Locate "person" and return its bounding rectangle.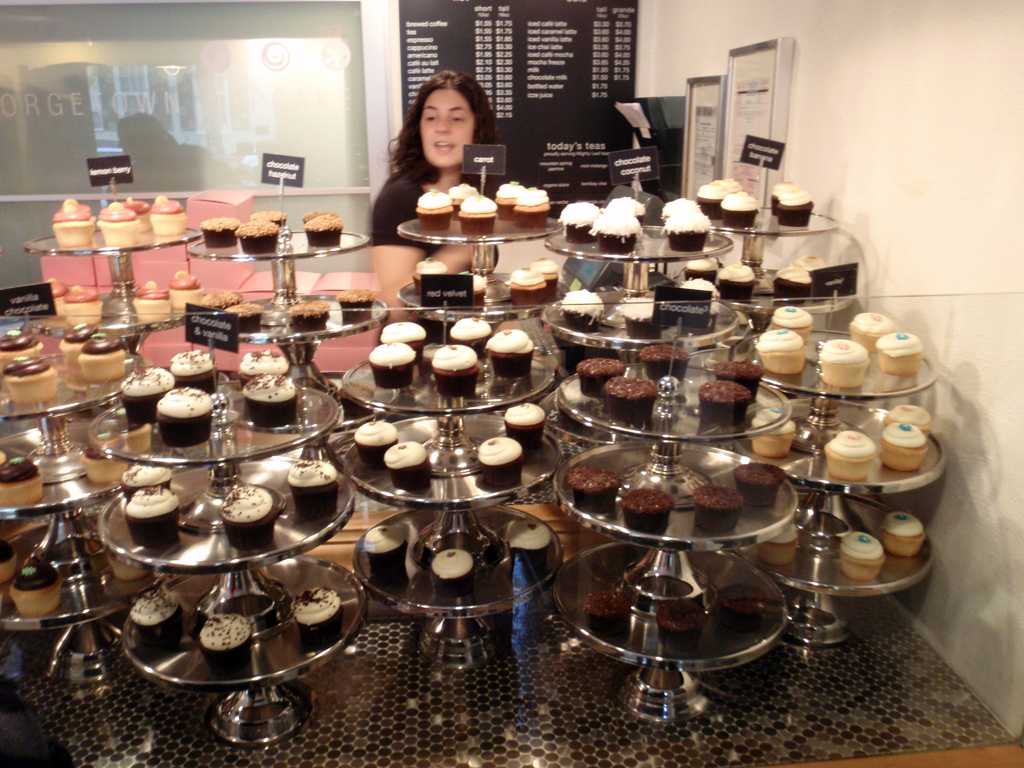
left=369, top=67, right=507, bottom=318.
